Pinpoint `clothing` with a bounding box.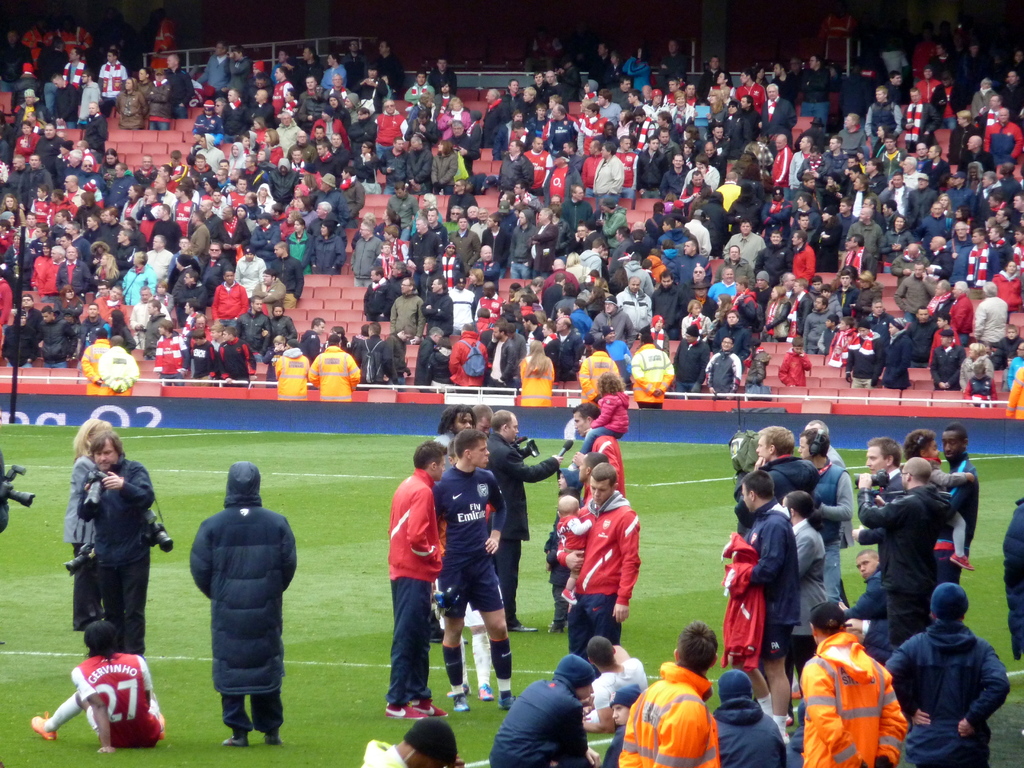
<box>93,458,159,657</box>.
